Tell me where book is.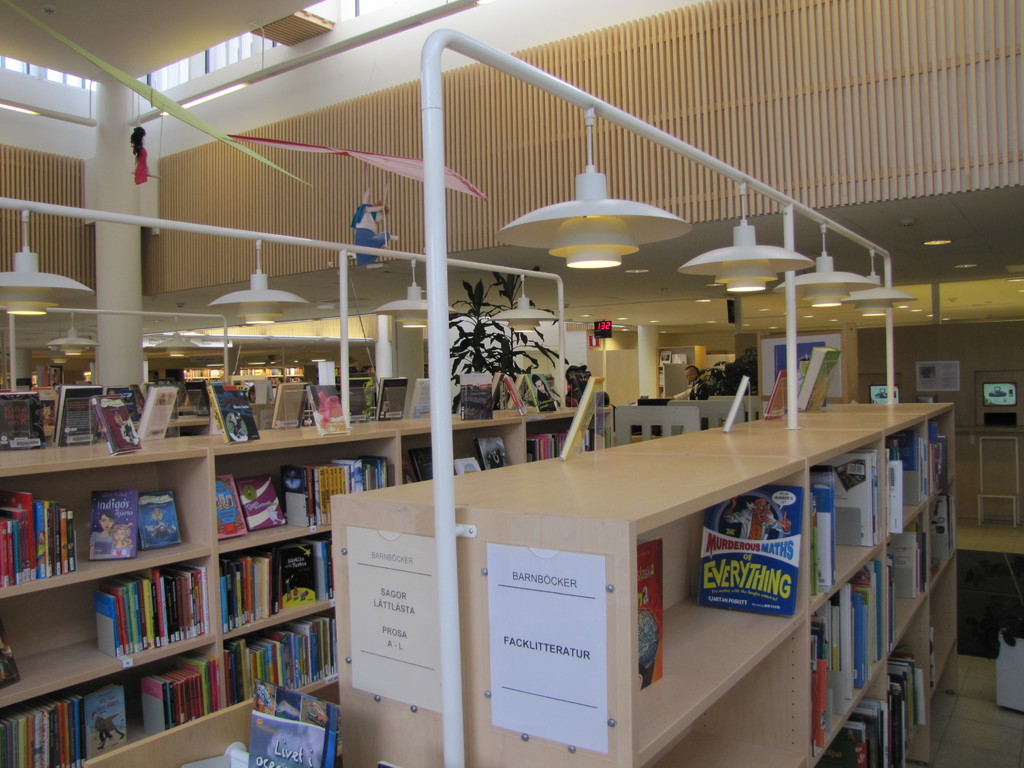
book is at crop(455, 456, 490, 474).
